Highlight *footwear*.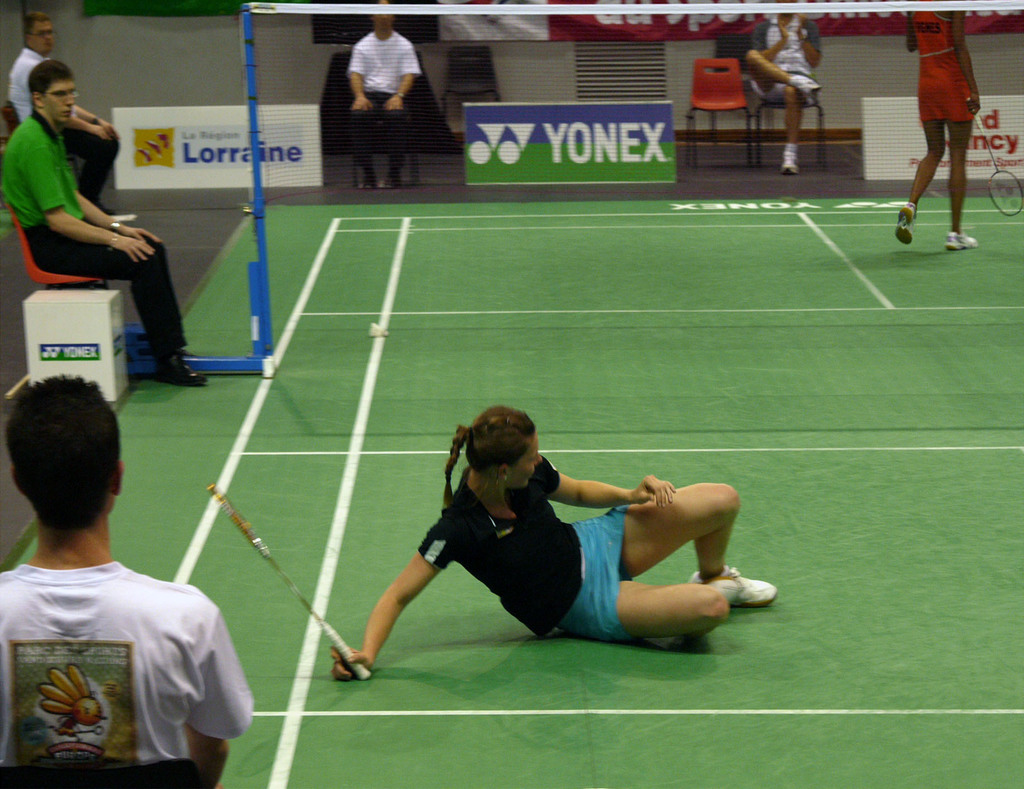
Highlighted region: 792, 71, 826, 100.
